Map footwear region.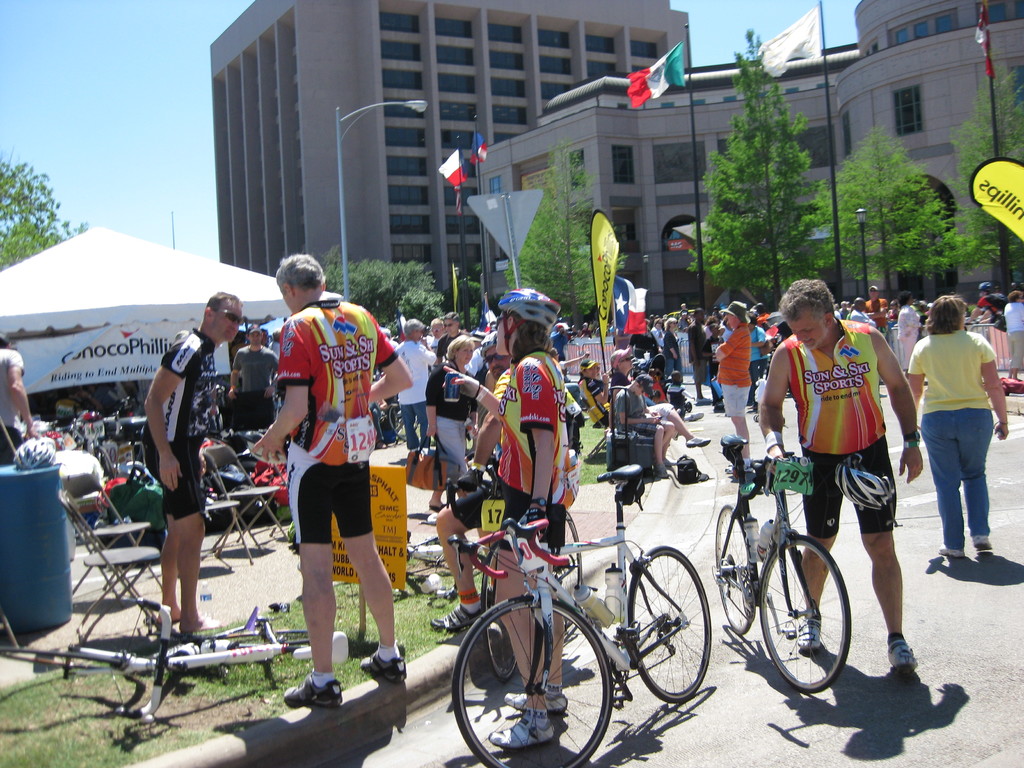
Mapped to locate(938, 546, 964, 559).
